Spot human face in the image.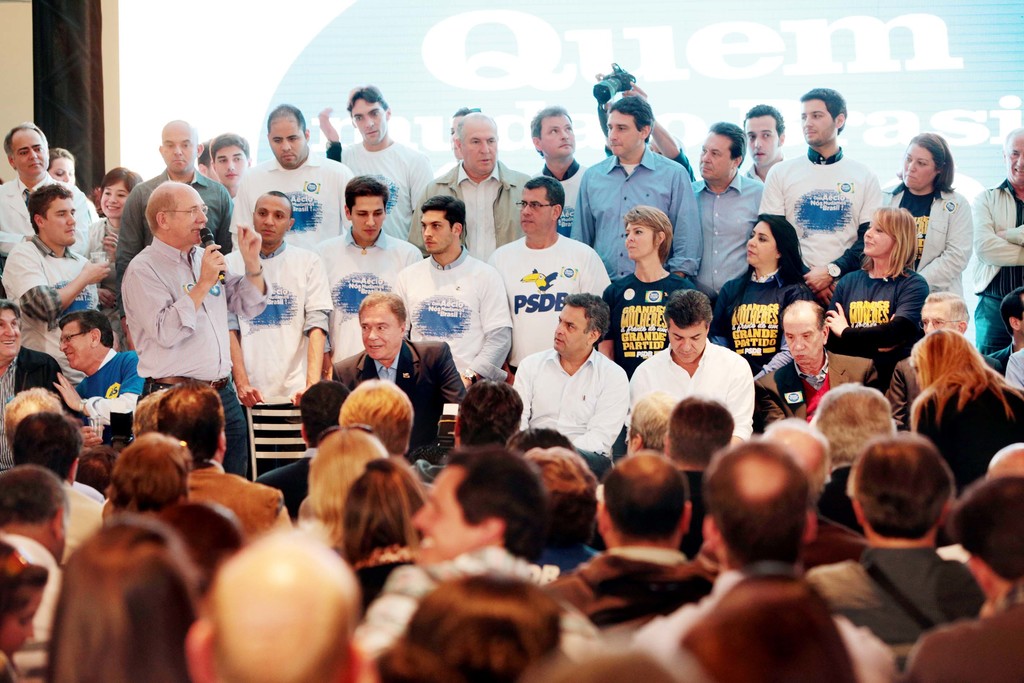
human face found at select_region(922, 299, 953, 331).
